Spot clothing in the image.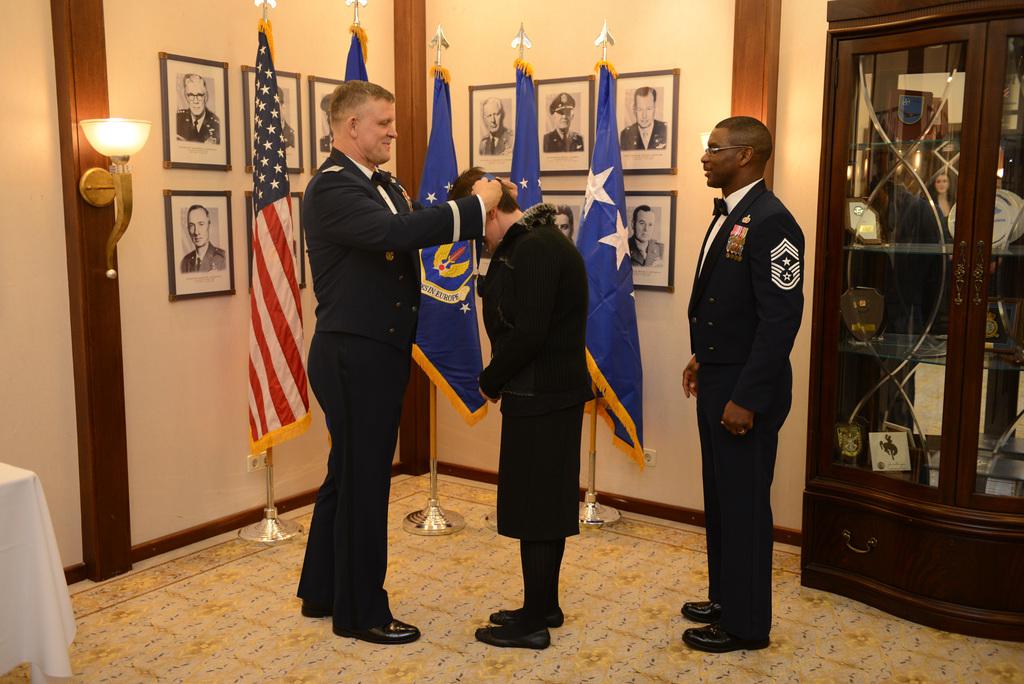
clothing found at rect(481, 199, 601, 633).
